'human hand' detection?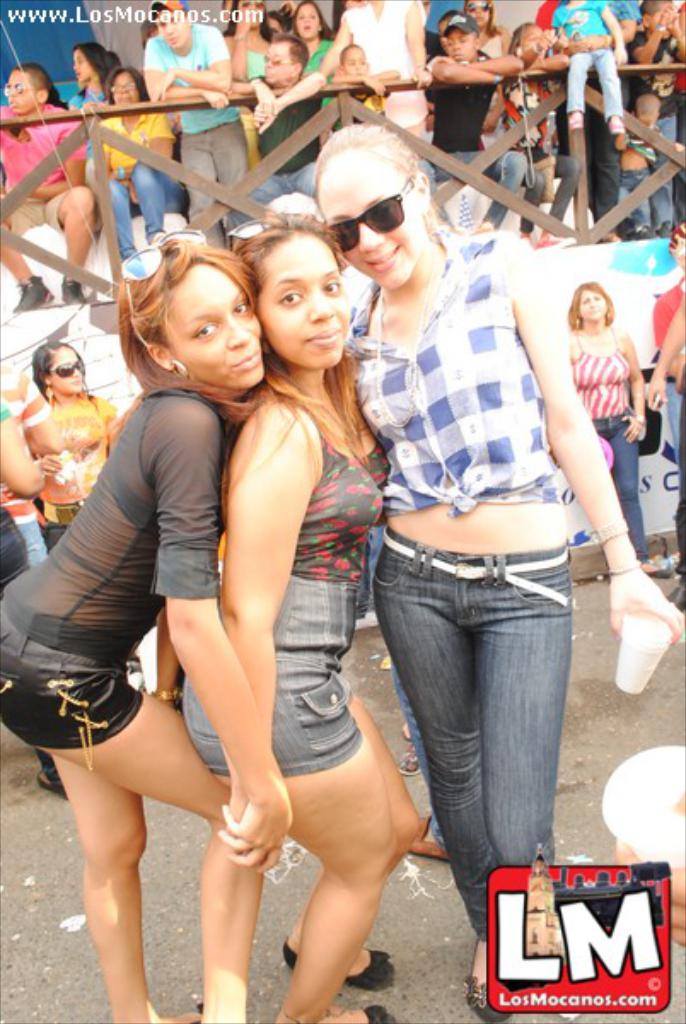
crop(210, 94, 232, 109)
